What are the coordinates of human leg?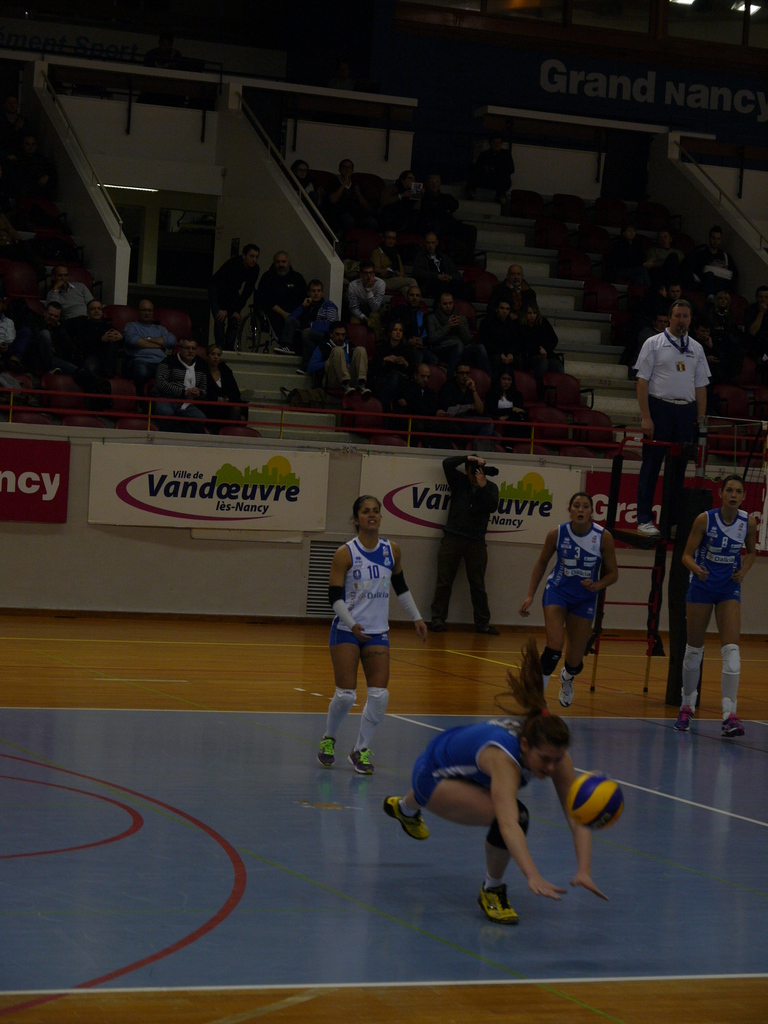
crop(327, 344, 355, 391).
